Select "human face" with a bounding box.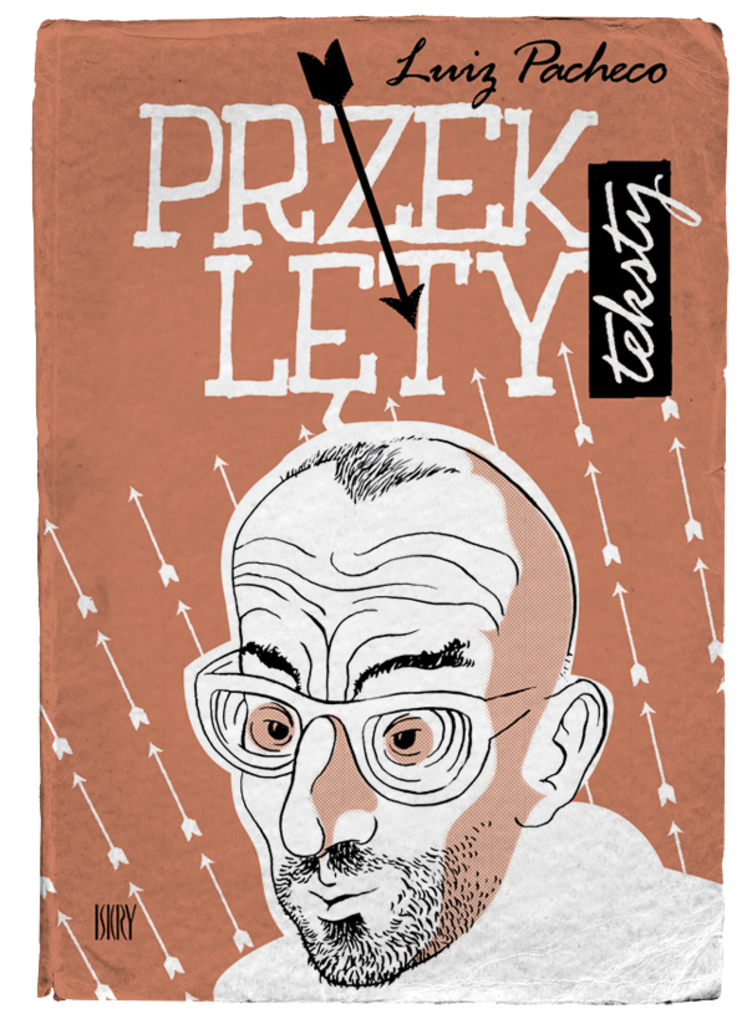
select_region(230, 526, 543, 989).
